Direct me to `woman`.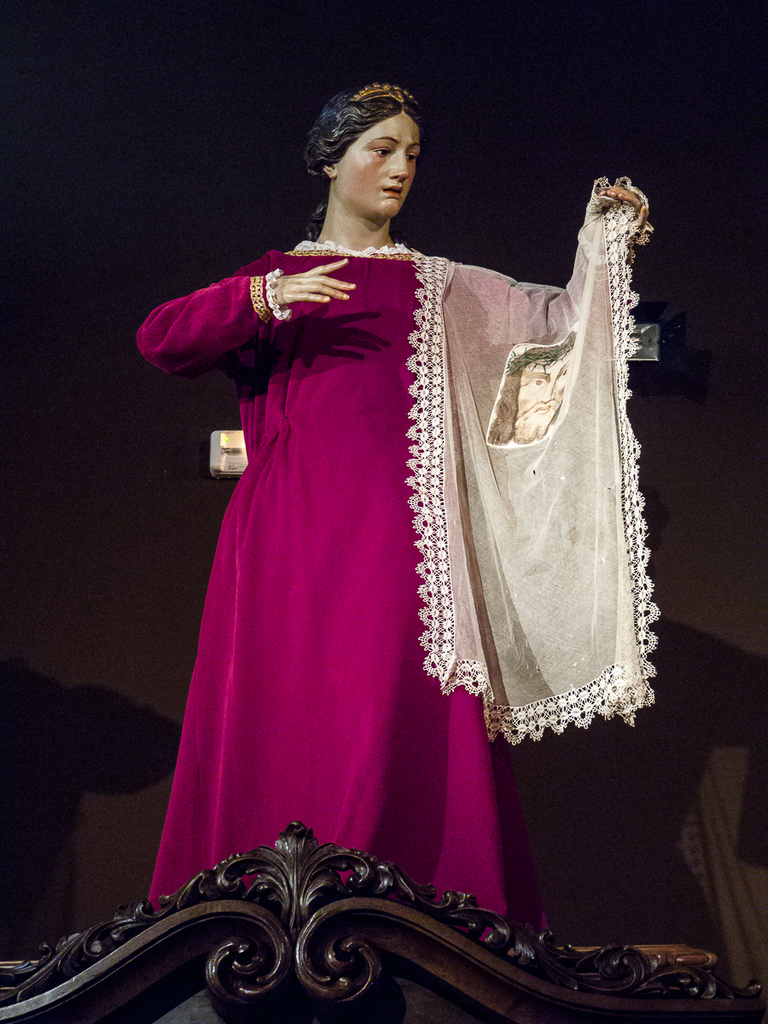
Direction: l=117, t=116, r=626, b=944.
